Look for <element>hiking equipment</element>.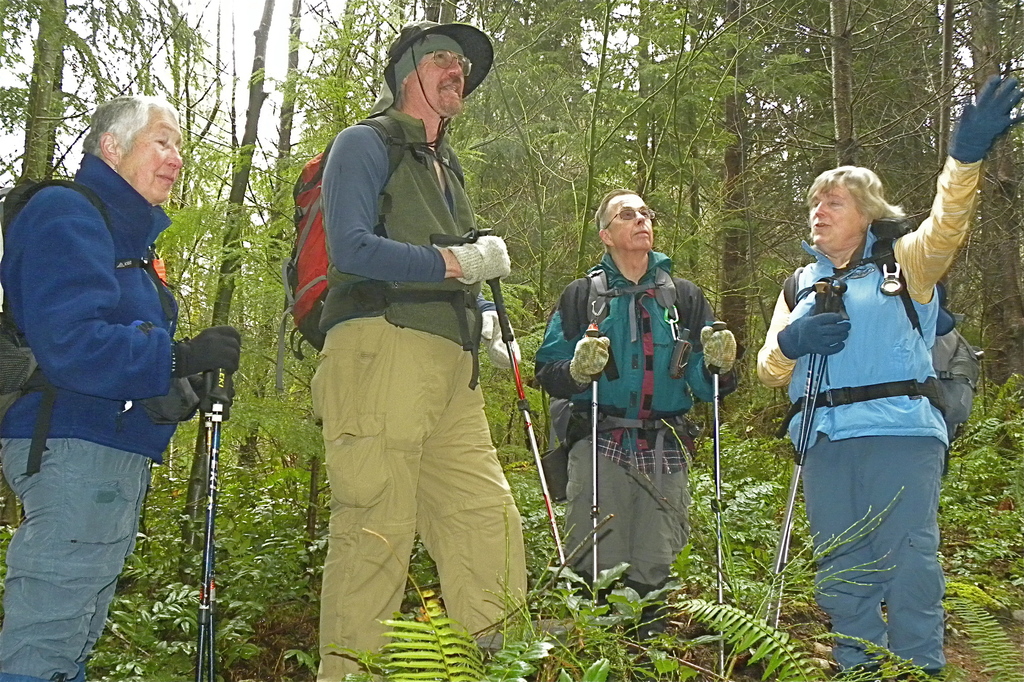
Found: crop(756, 273, 853, 634).
